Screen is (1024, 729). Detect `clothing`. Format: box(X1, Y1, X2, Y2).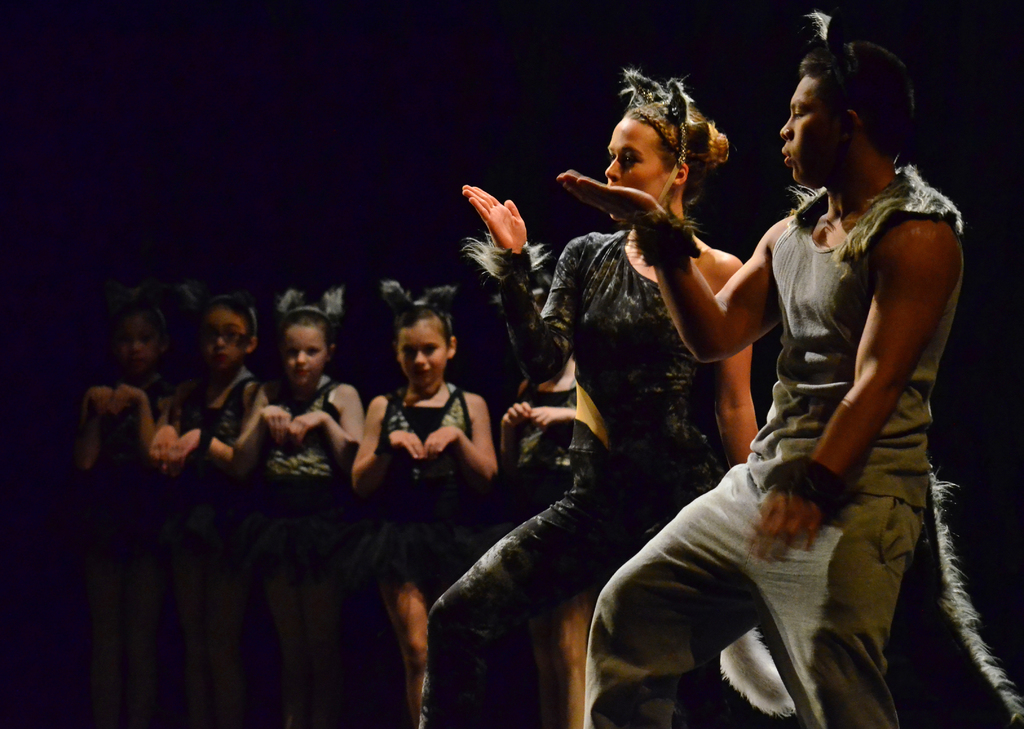
box(243, 368, 365, 589).
